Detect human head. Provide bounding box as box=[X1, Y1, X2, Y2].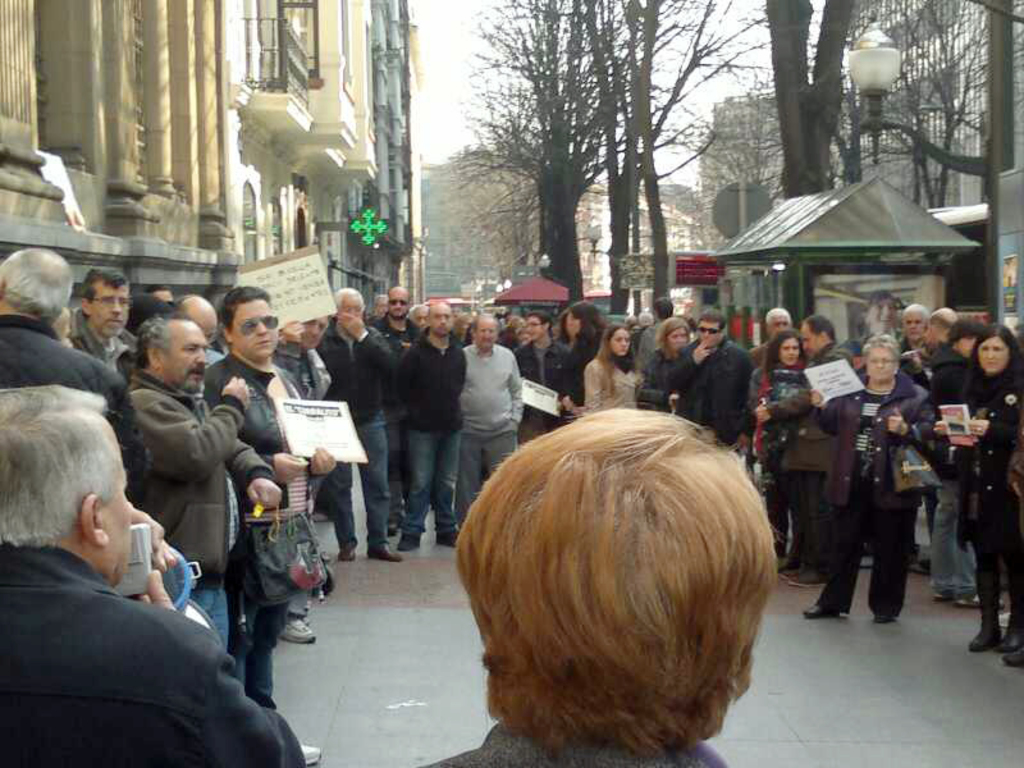
box=[380, 287, 410, 324].
